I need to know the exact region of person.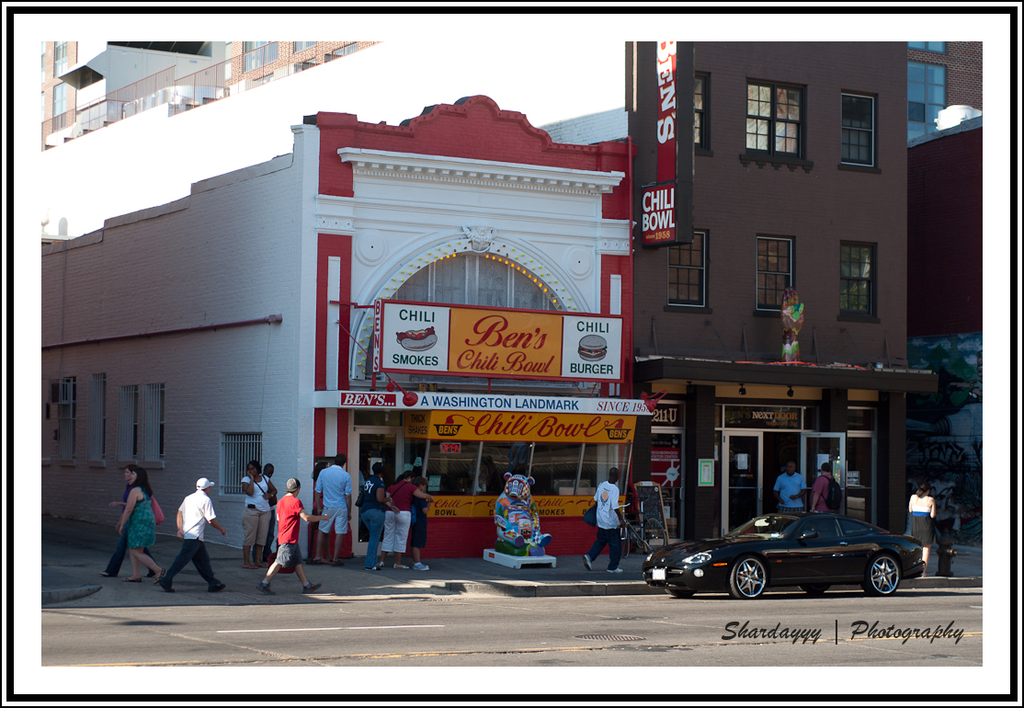
Region: select_region(100, 462, 156, 577).
